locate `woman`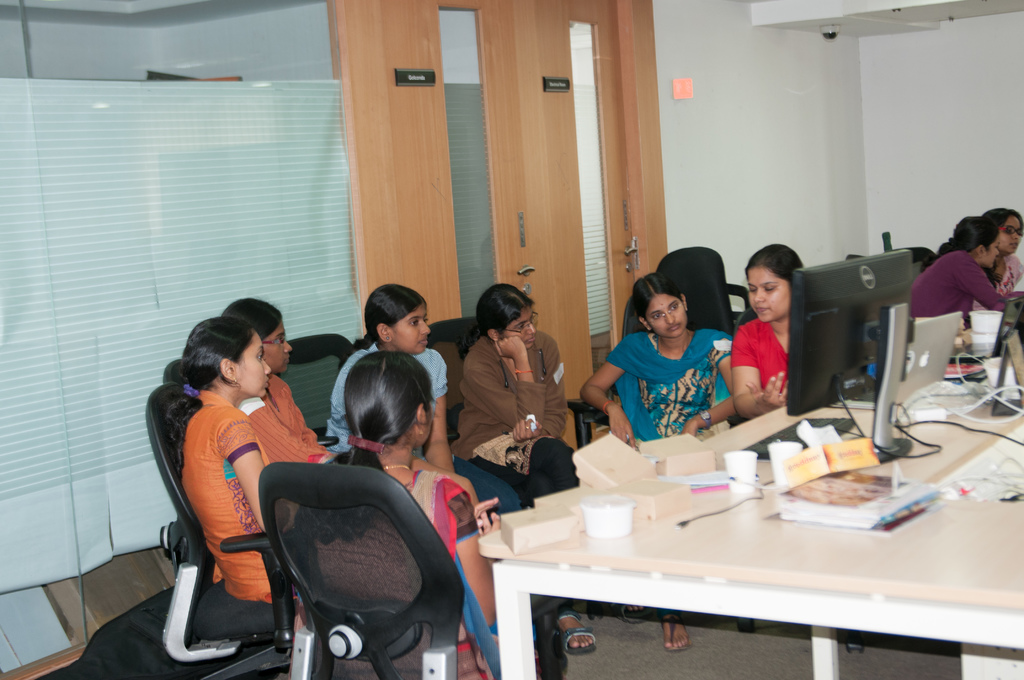
972/204/1023/309
